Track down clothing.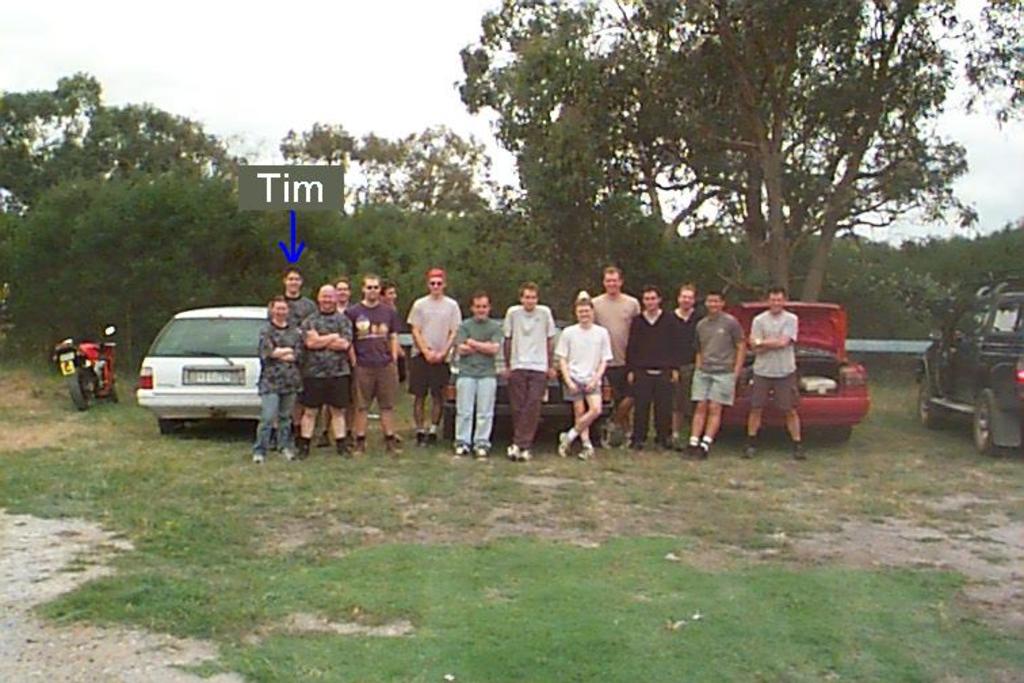
Tracked to region(555, 321, 616, 404).
